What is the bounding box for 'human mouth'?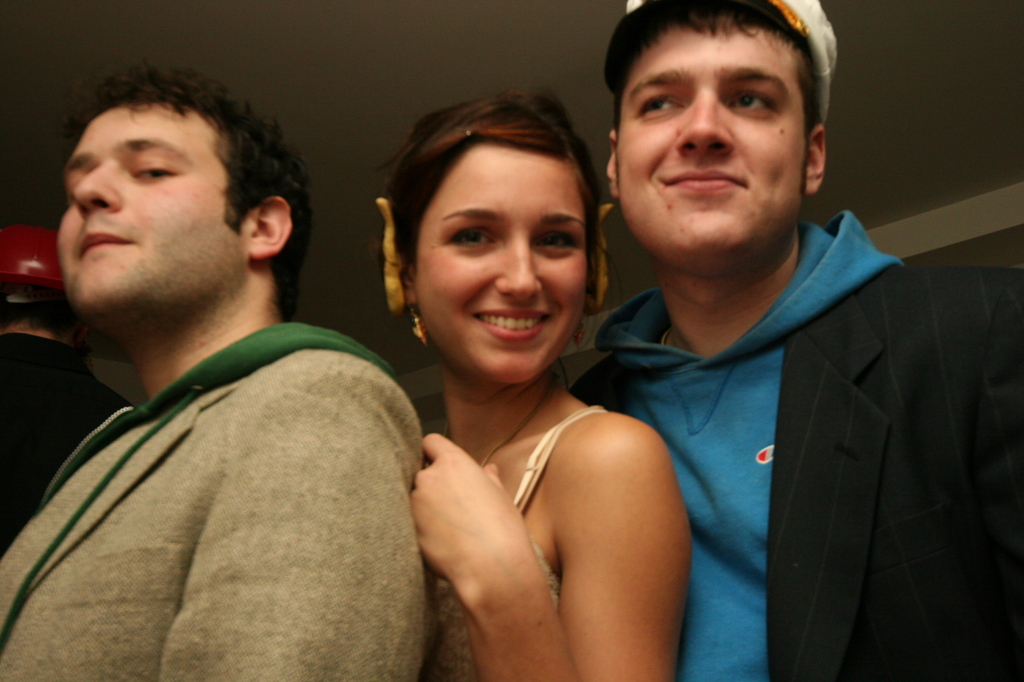
detection(476, 309, 546, 341).
